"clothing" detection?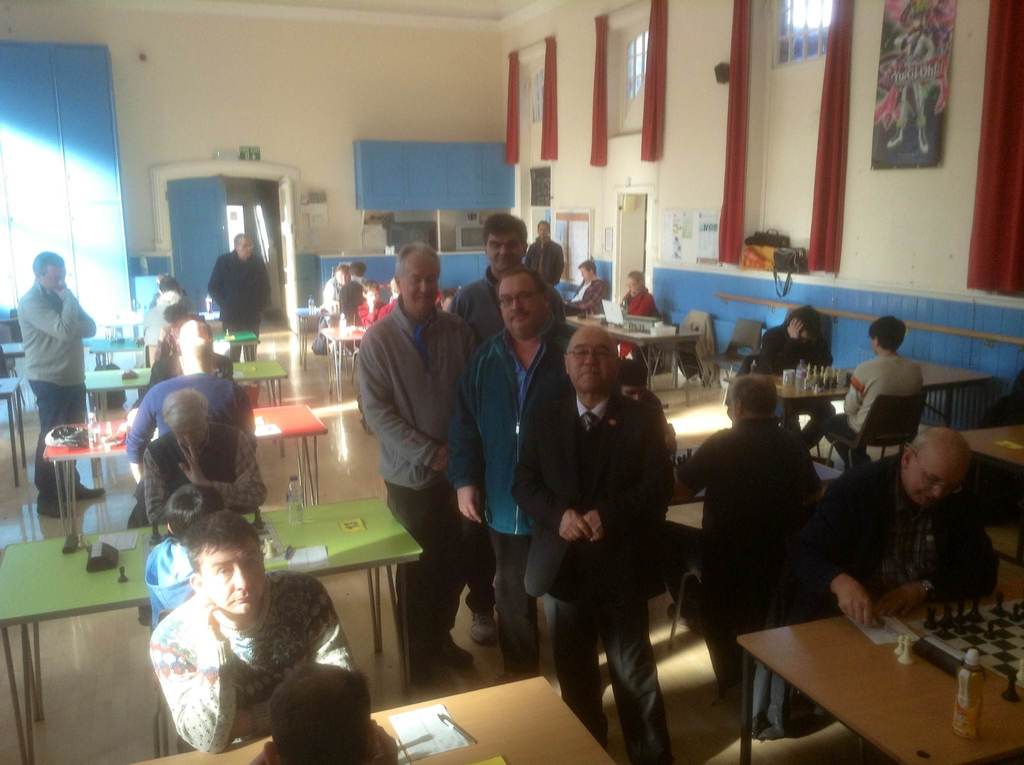
x1=125, y1=539, x2=365, y2=756
